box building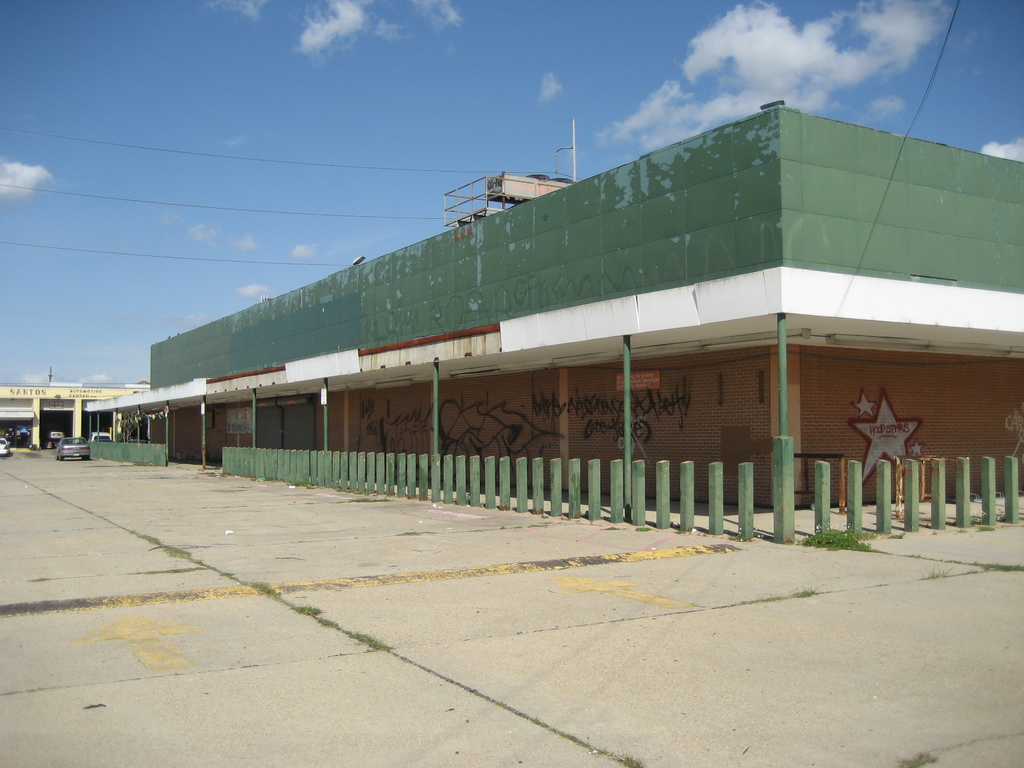
[0, 378, 154, 442]
